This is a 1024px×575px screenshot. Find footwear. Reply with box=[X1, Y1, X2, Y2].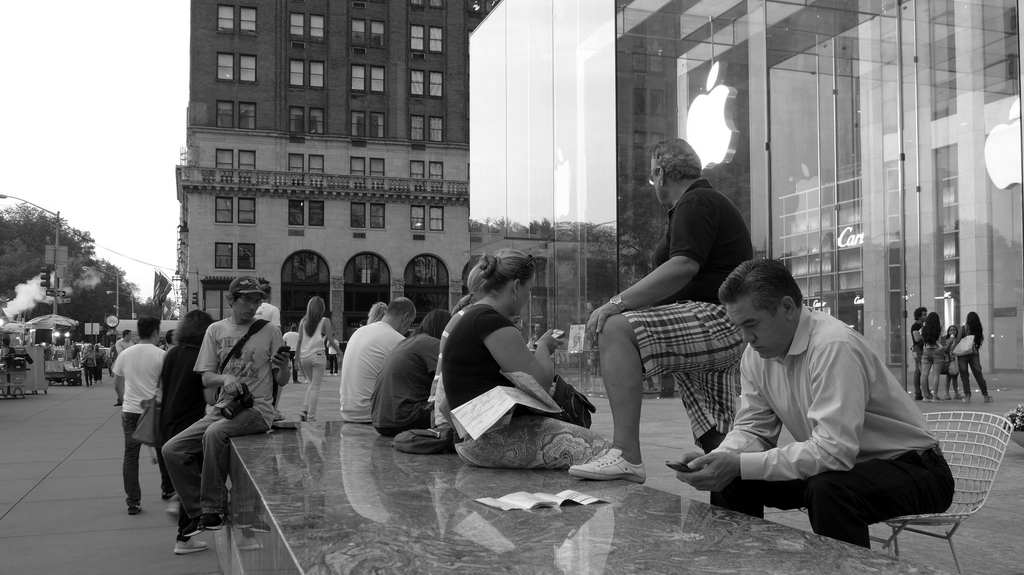
box=[943, 393, 950, 400].
